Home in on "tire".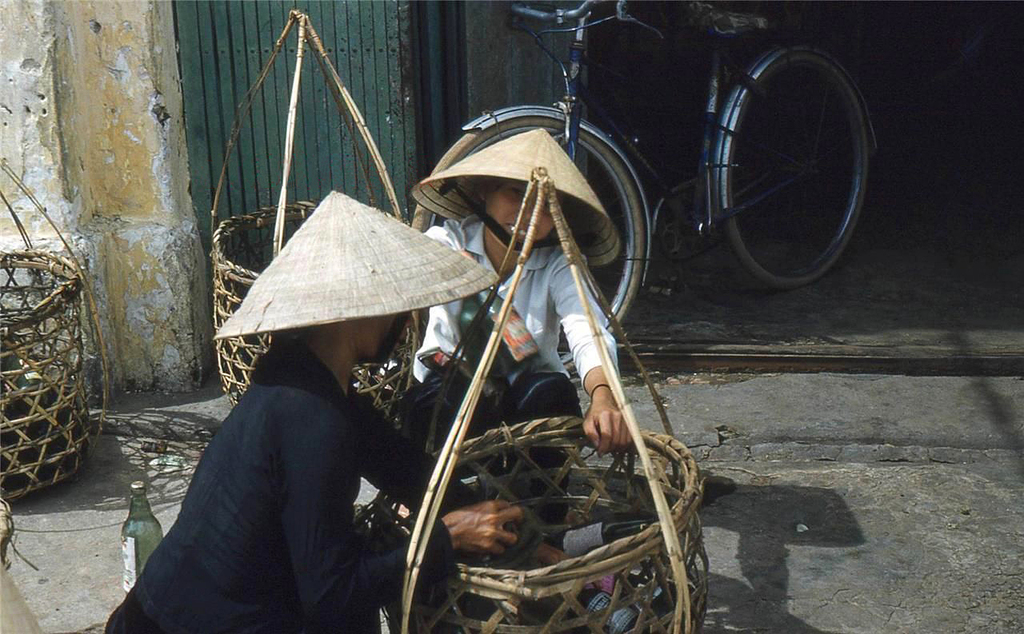
Homed in at 421 111 652 375.
